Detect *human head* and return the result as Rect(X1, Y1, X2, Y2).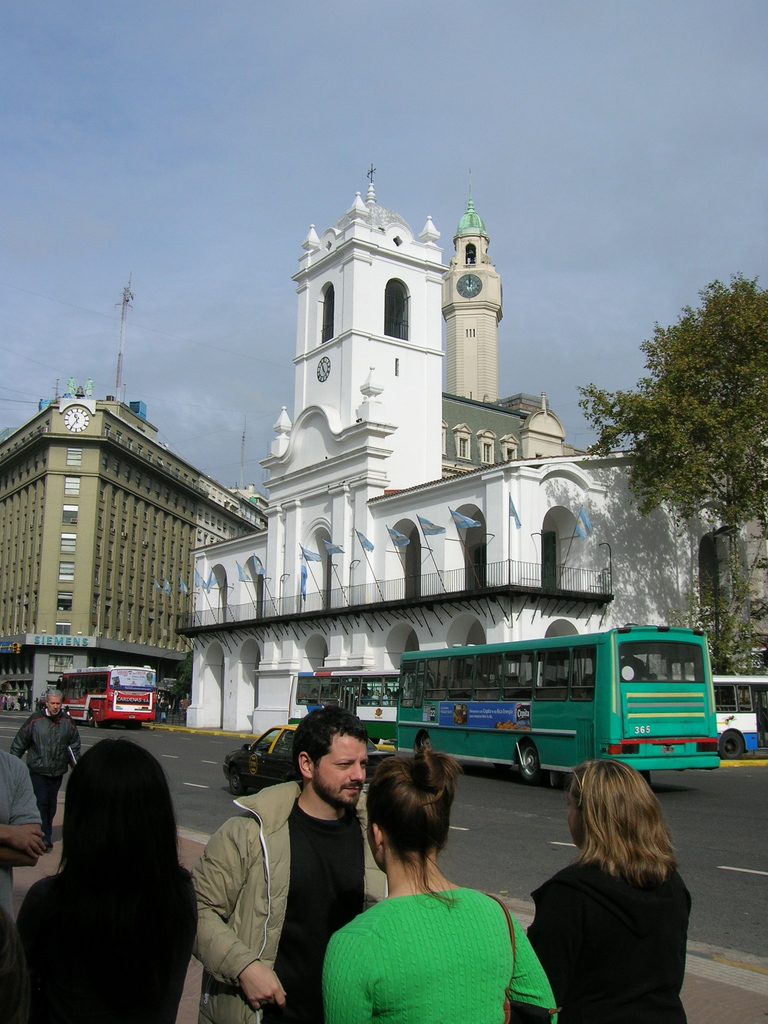
Rect(42, 688, 65, 716).
